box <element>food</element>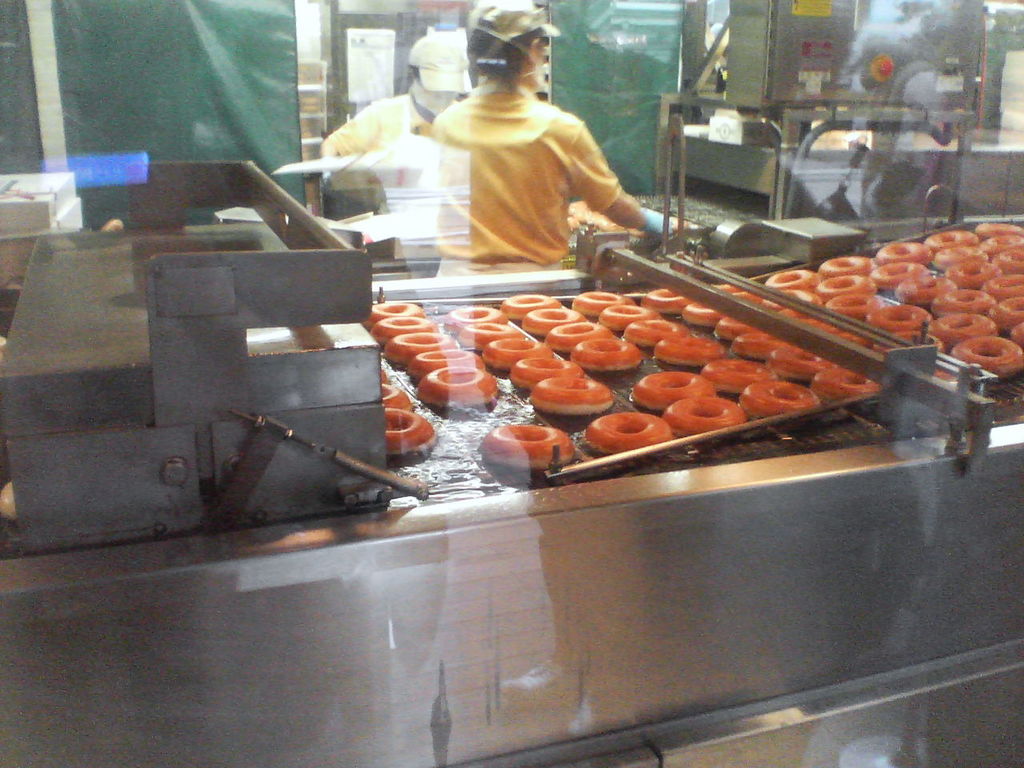
pyautogui.locateOnScreen(407, 344, 483, 376)
